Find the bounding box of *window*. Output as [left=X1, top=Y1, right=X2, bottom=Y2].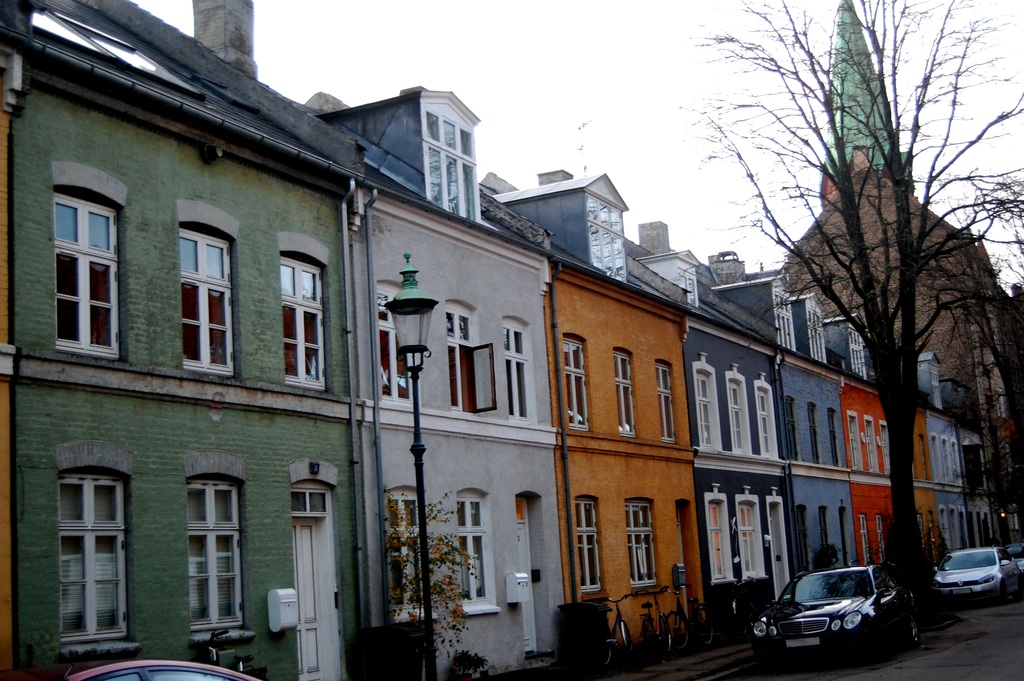
[left=278, top=258, right=333, bottom=387].
